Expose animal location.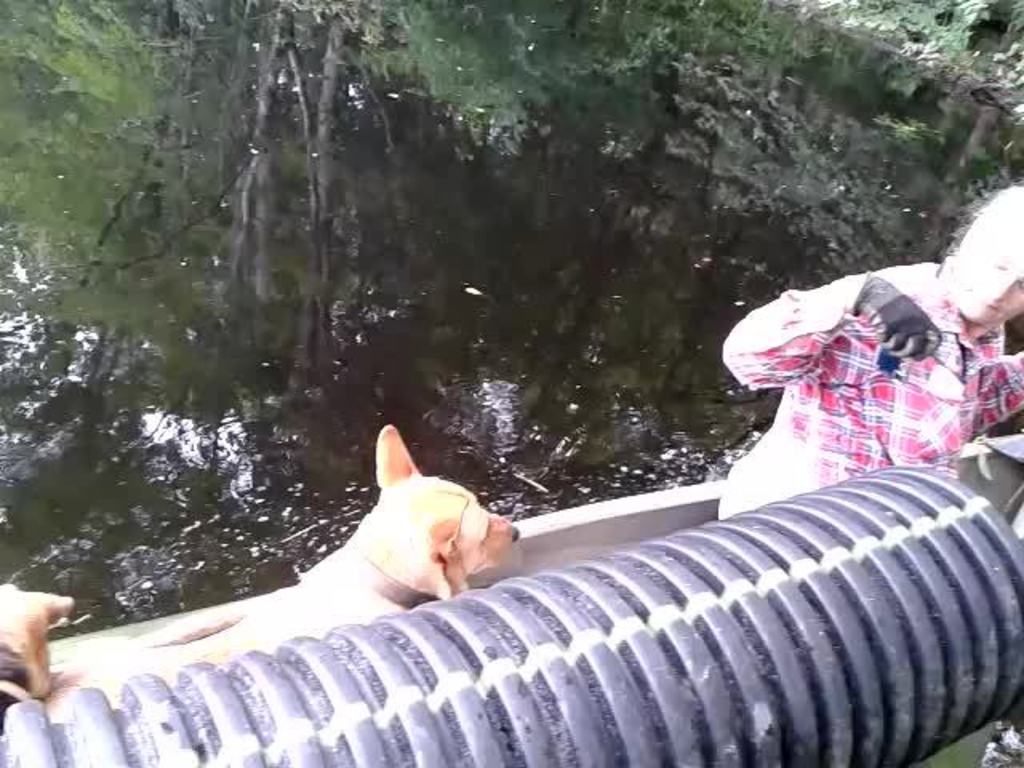
Exposed at region(27, 426, 522, 720).
